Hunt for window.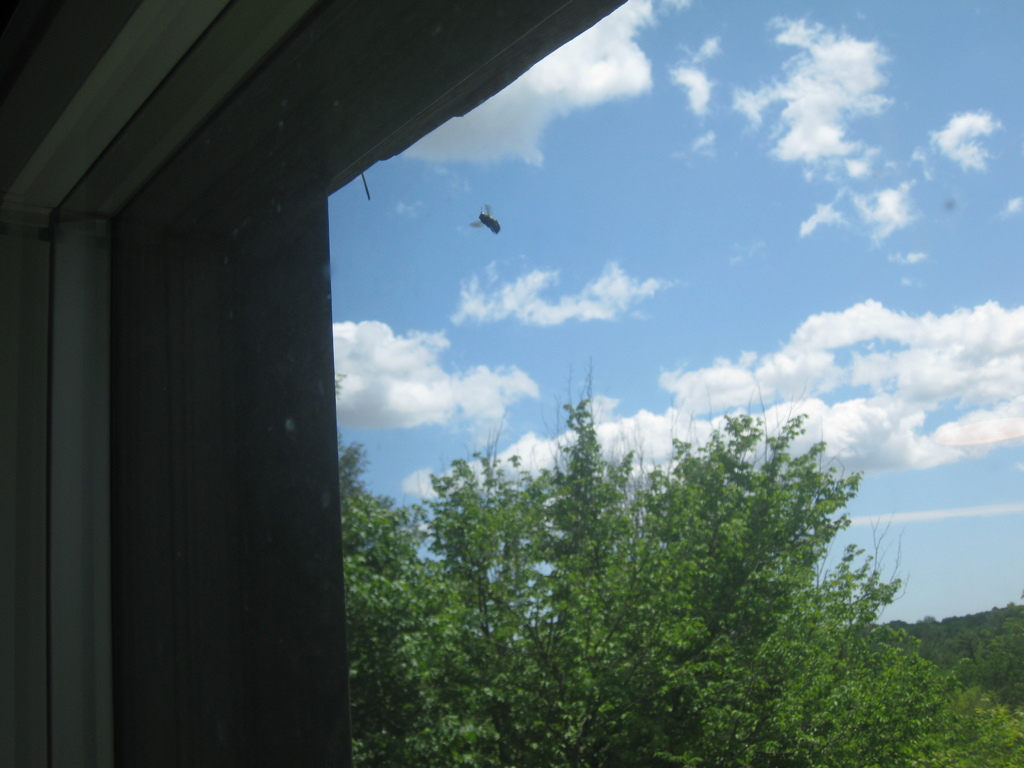
Hunted down at {"x1": 35, "y1": 0, "x2": 1023, "y2": 767}.
